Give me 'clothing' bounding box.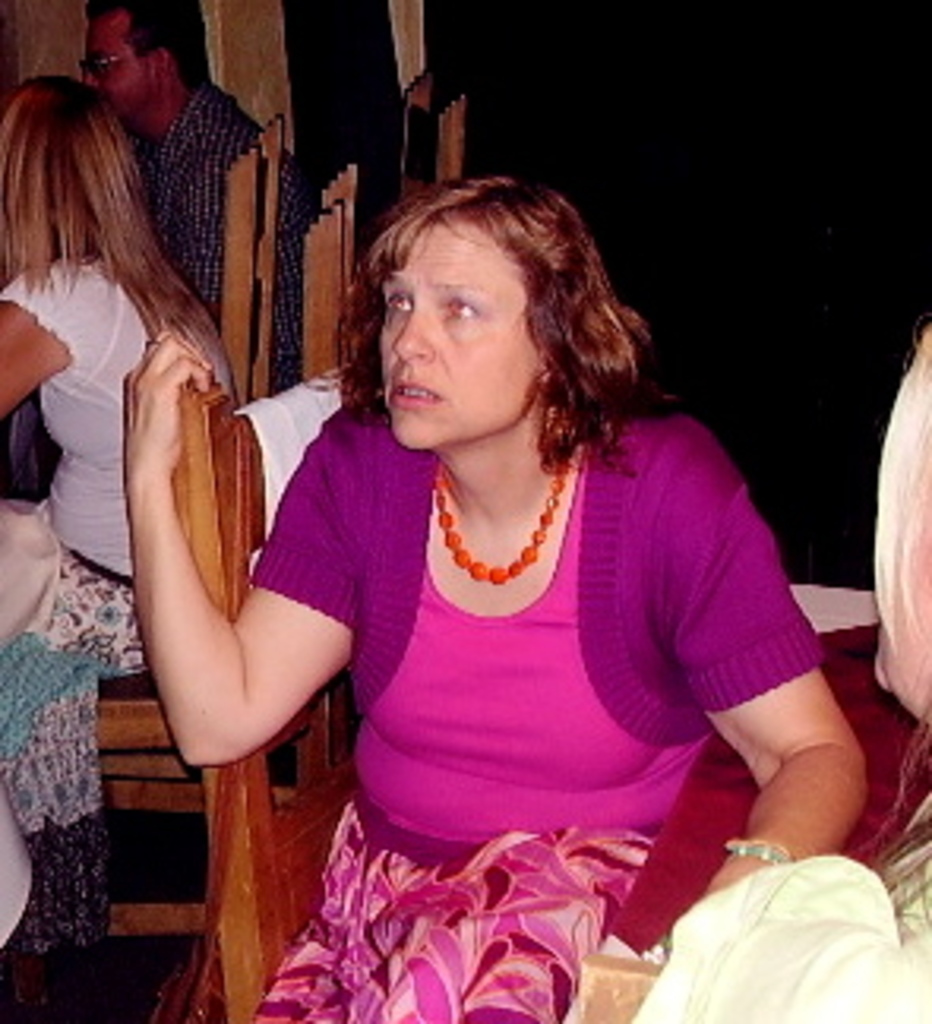
3, 250, 243, 958.
